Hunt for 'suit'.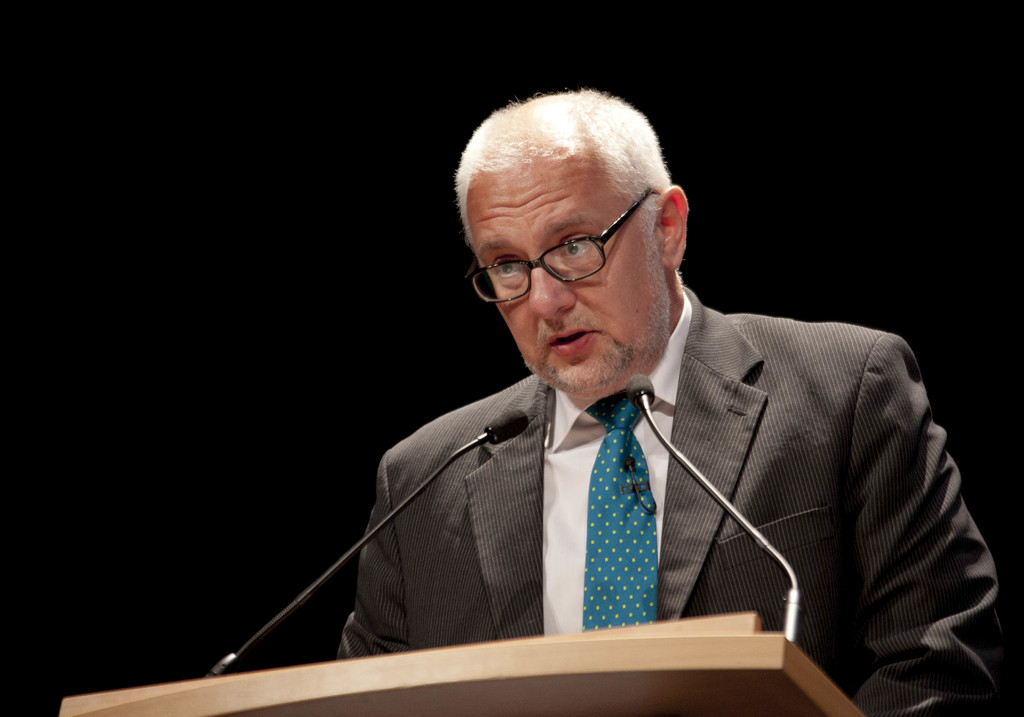
Hunted down at [348,251,966,663].
